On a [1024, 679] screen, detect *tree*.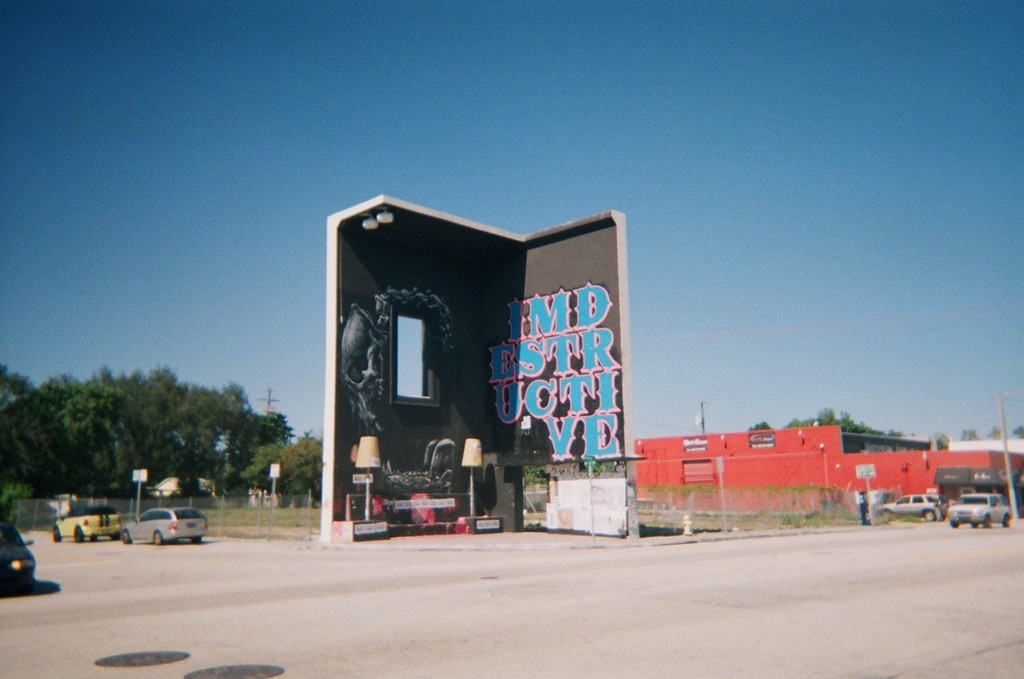
region(0, 355, 60, 493).
